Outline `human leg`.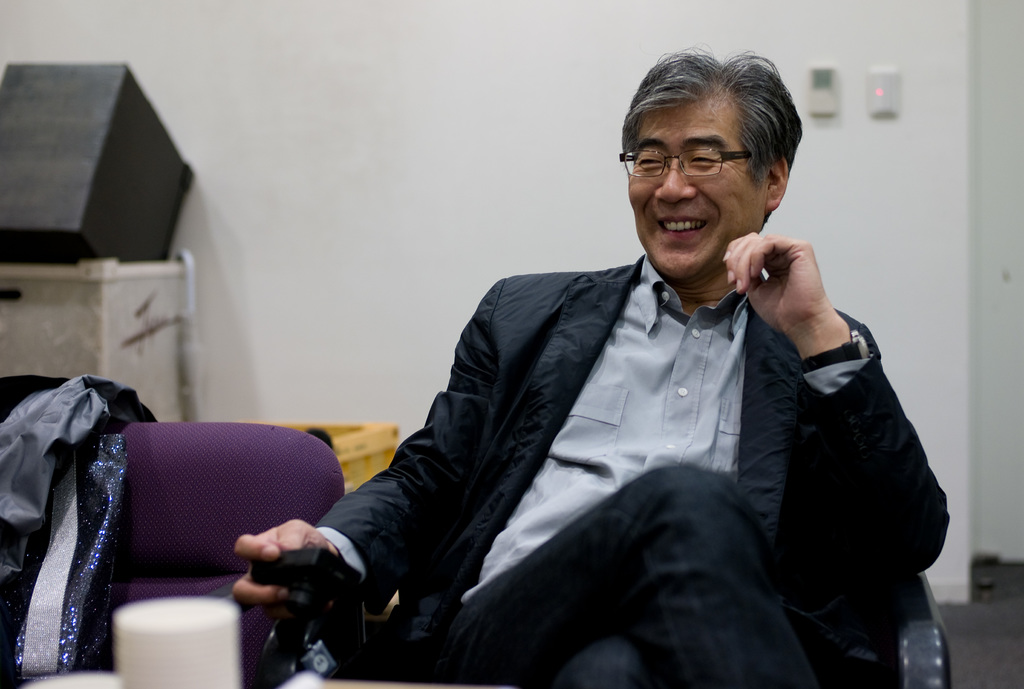
Outline: box=[368, 464, 819, 686].
